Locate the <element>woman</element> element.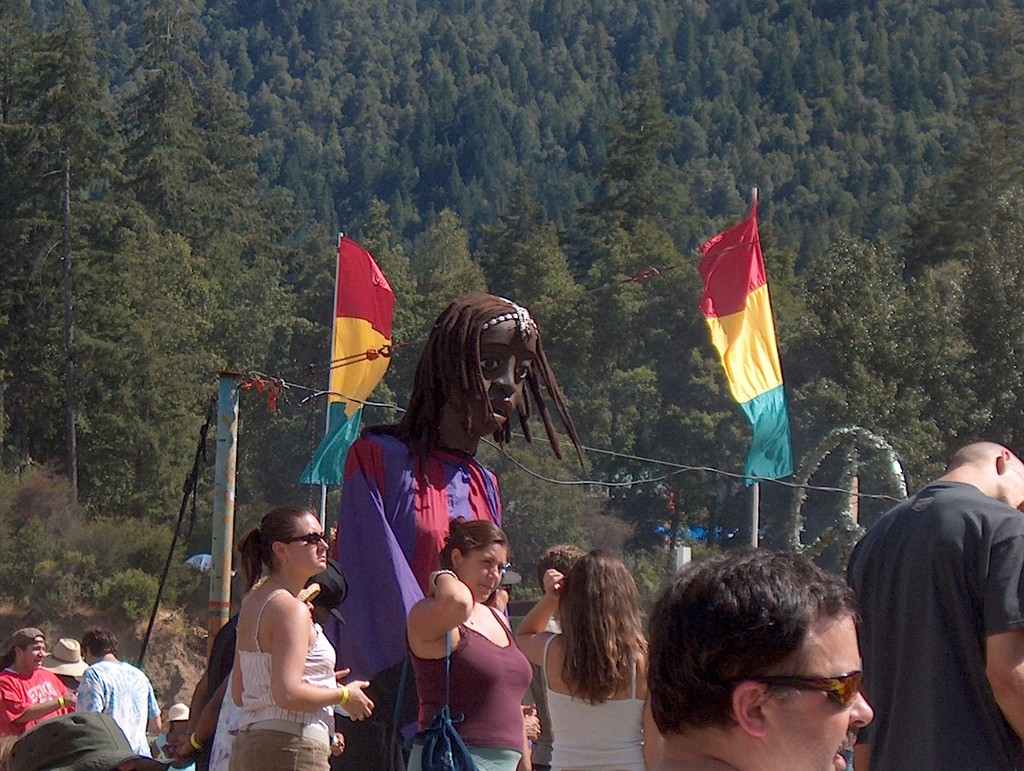
Element bbox: detection(331, 290, 589, 770).
